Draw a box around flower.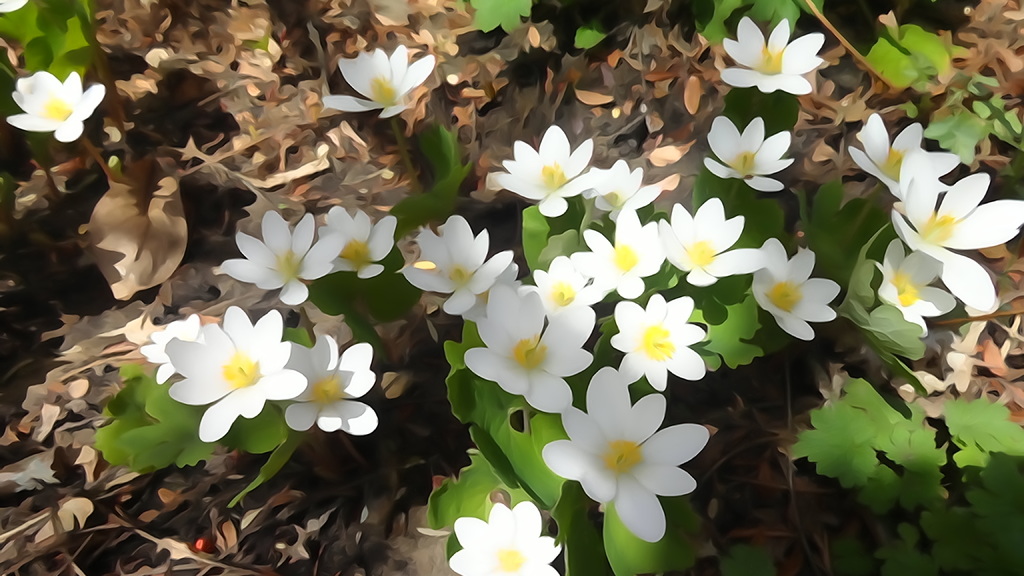
x1=703 y1=111 x2=803 y2=198.
